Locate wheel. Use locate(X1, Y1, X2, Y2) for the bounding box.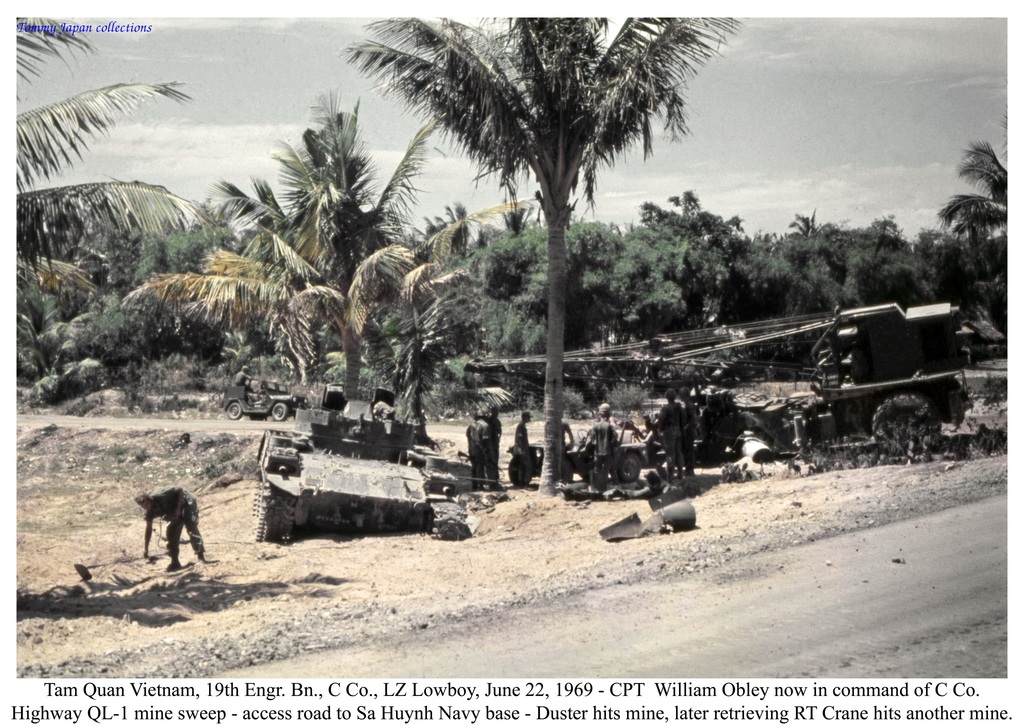
locate(871, 393, 931, 448).
